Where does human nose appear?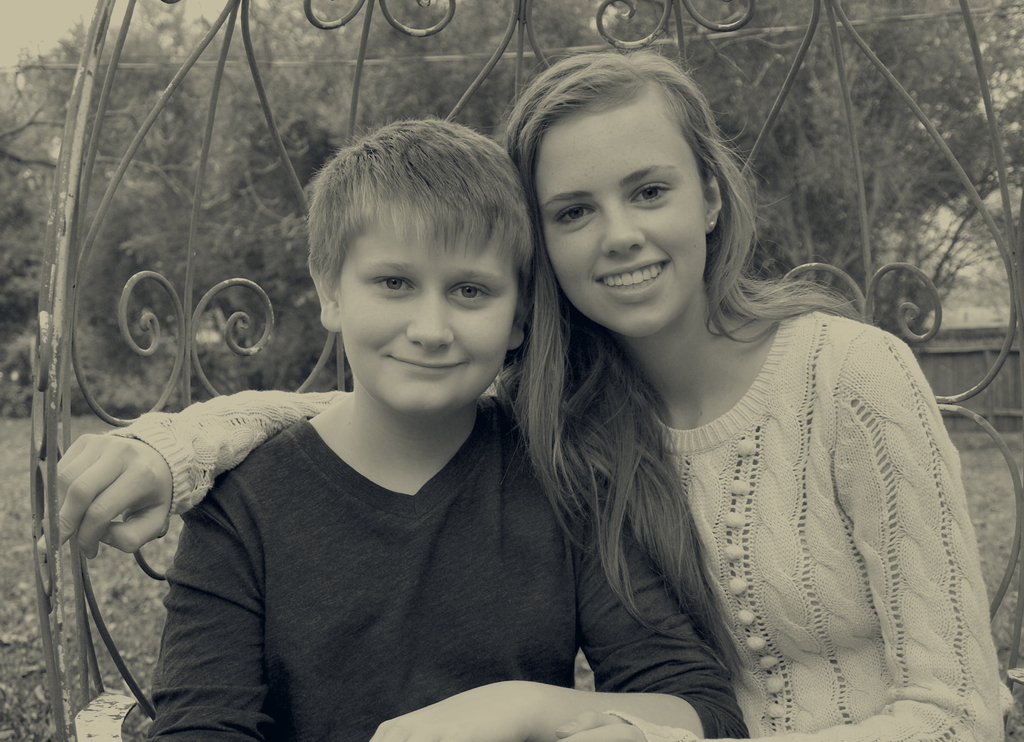
Appears at <region>596, 205, 646, 254</region>.
